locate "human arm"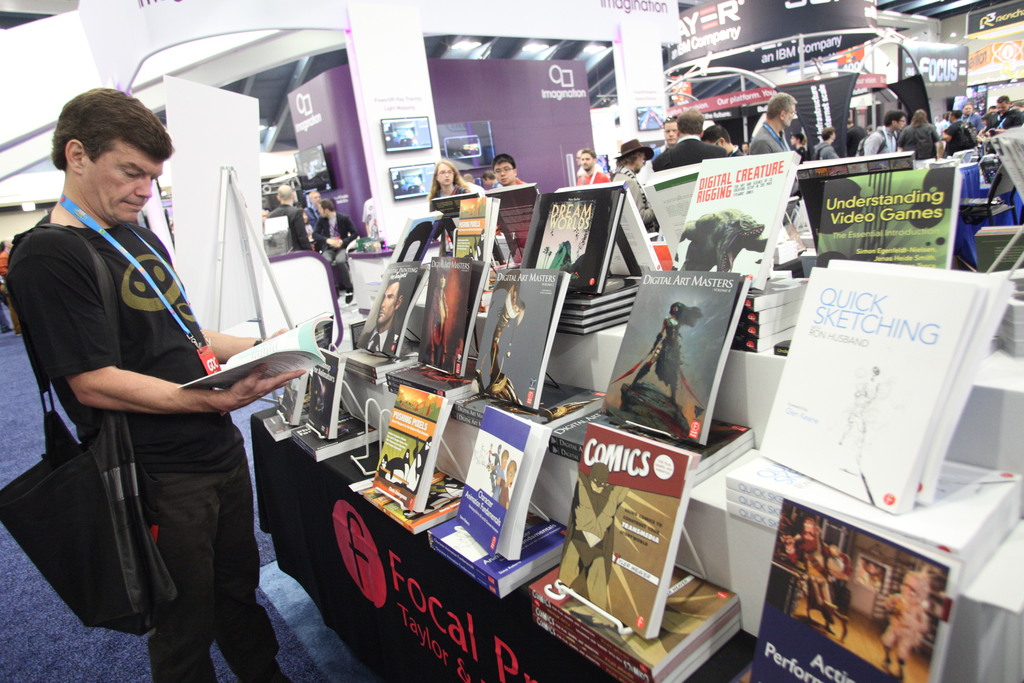
BBox(202, 325, 285, 362)
